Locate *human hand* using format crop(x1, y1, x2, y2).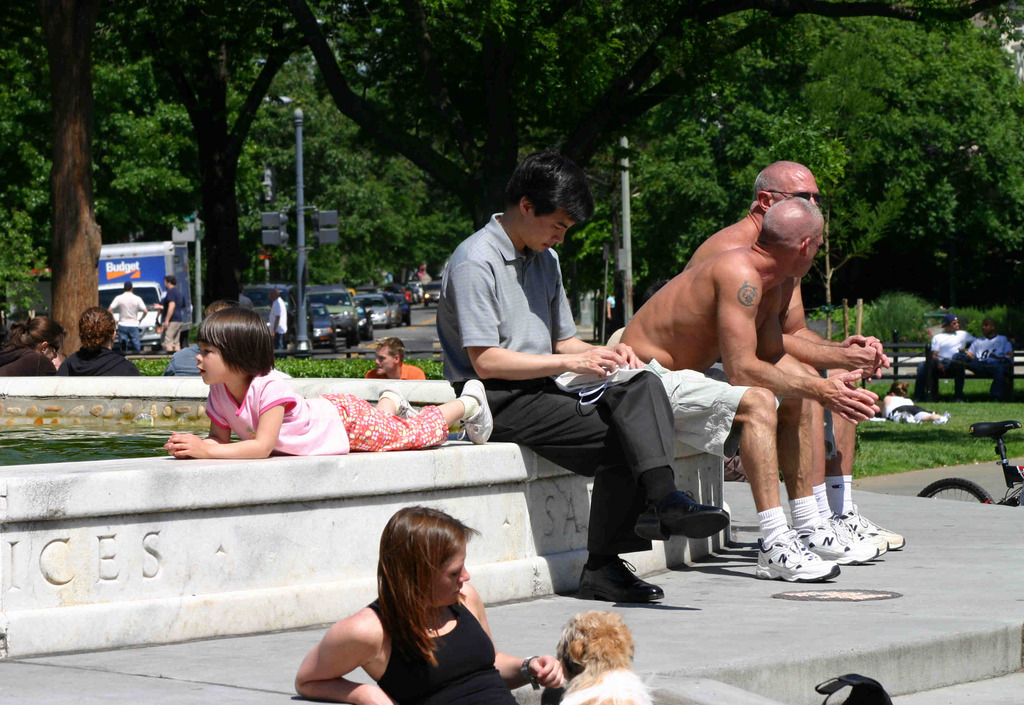
crop(529, 655, 564, 692).
